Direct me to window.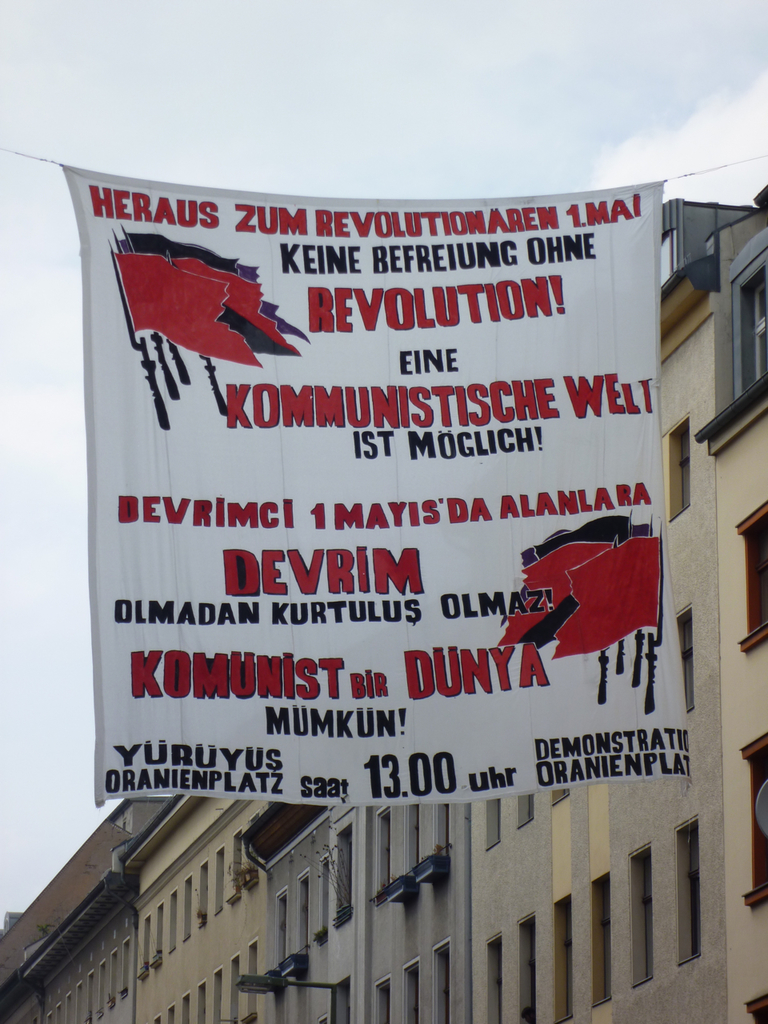
Direction: 170, 1006, 175, 1023.
